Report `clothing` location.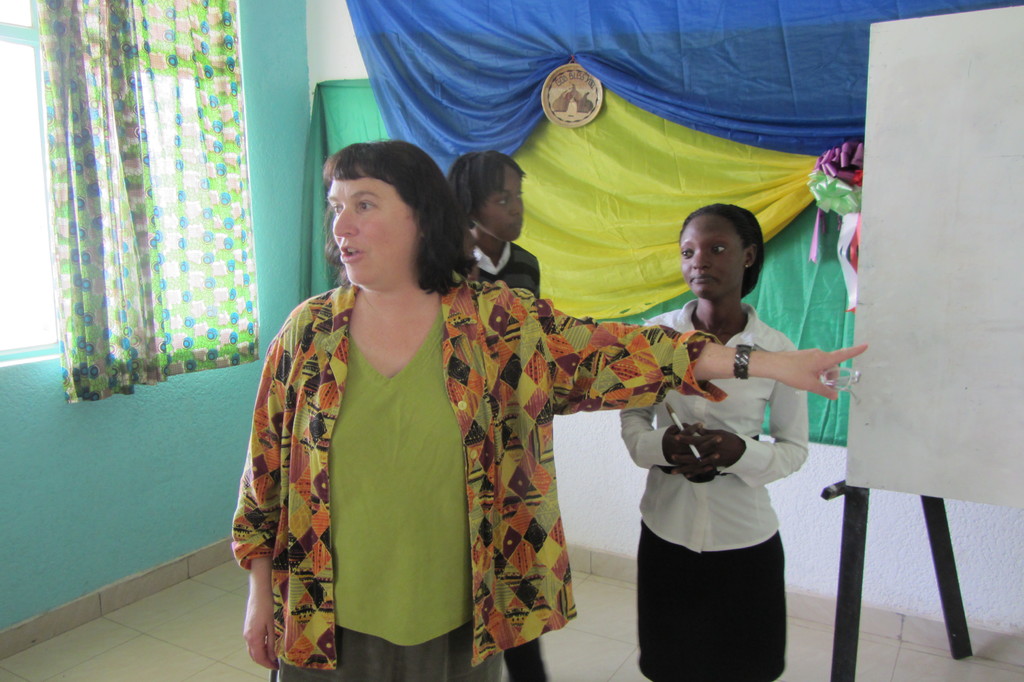
Report: x1=232 y1=266 x2=725 y2=681.
